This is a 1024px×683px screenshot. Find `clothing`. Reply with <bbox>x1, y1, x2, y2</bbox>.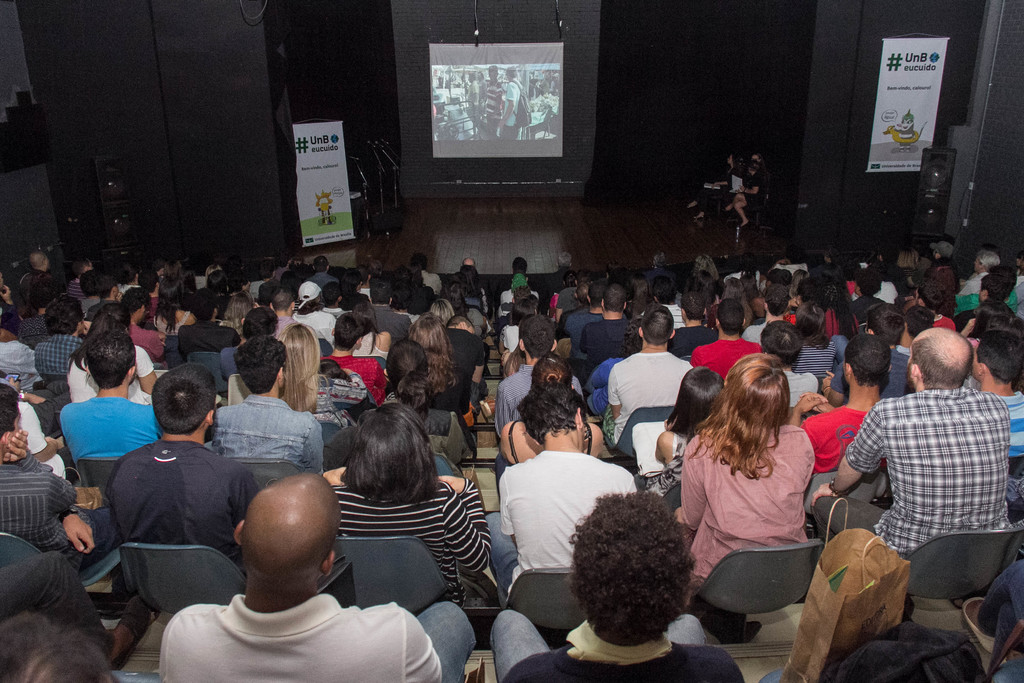
<bbox>737, 314, 769, 340</bbox>.
